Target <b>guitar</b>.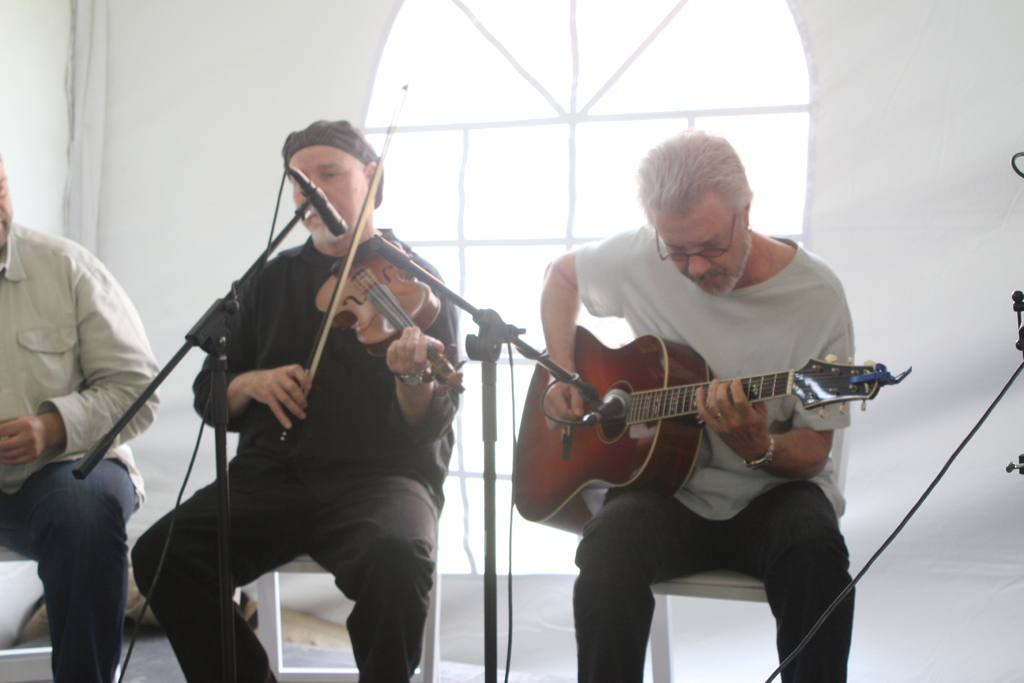
Target region: {"left": 509, "top": 323, "right": 918, "bottom": 537}.
